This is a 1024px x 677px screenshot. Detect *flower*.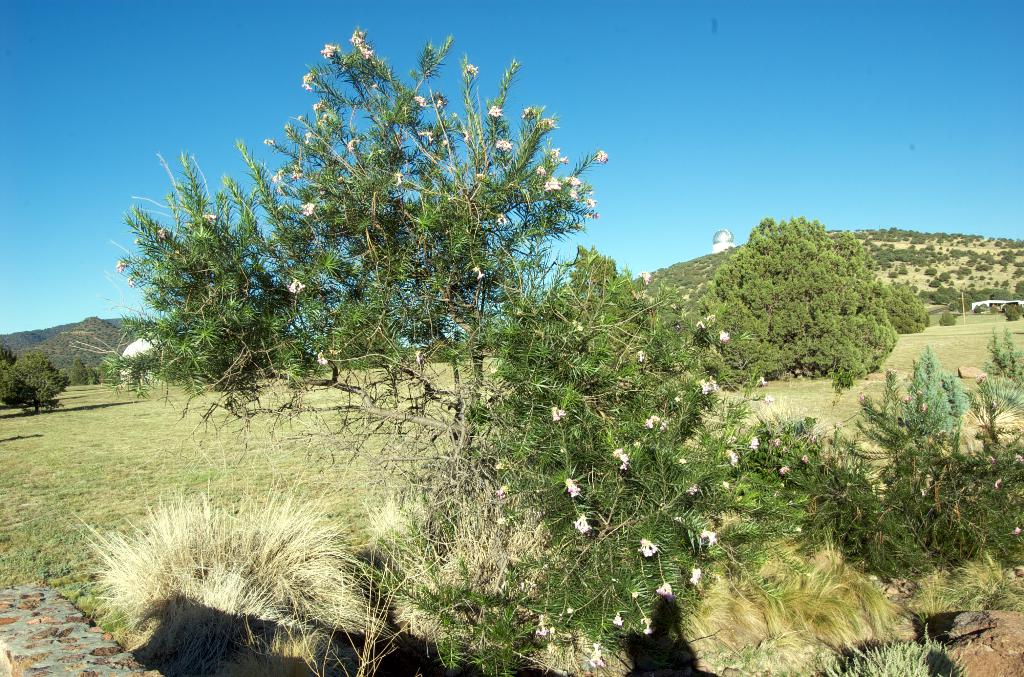
crop(698, 378, 715, 393).
